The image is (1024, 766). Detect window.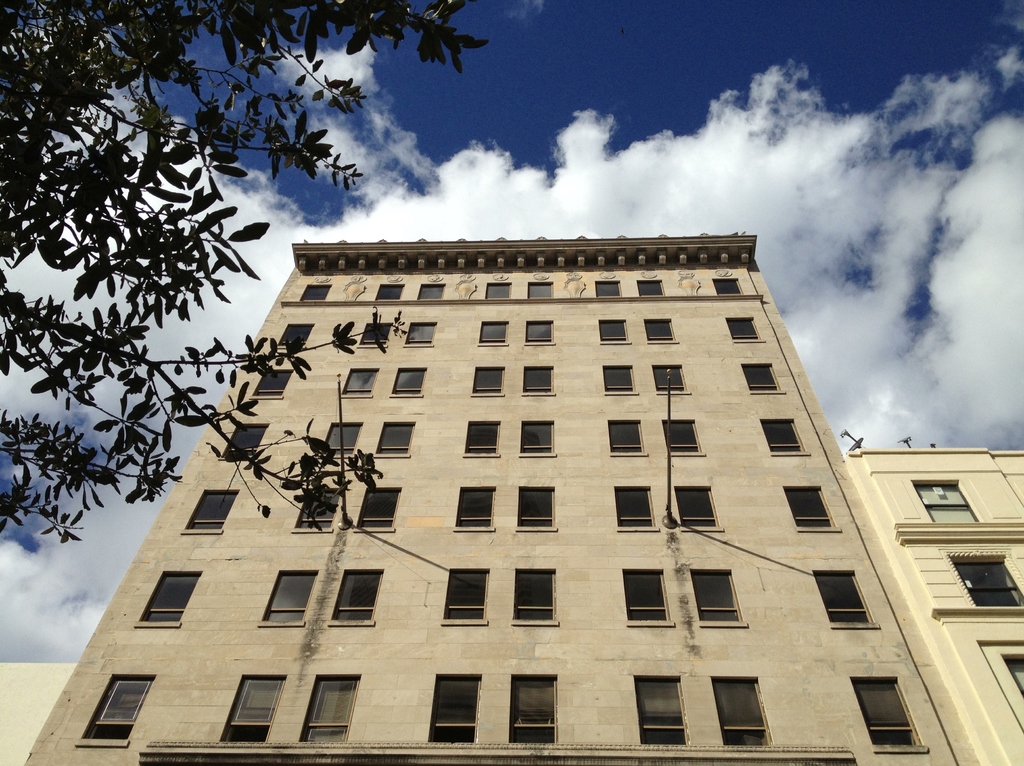
Detection: 216/675/290/744.
